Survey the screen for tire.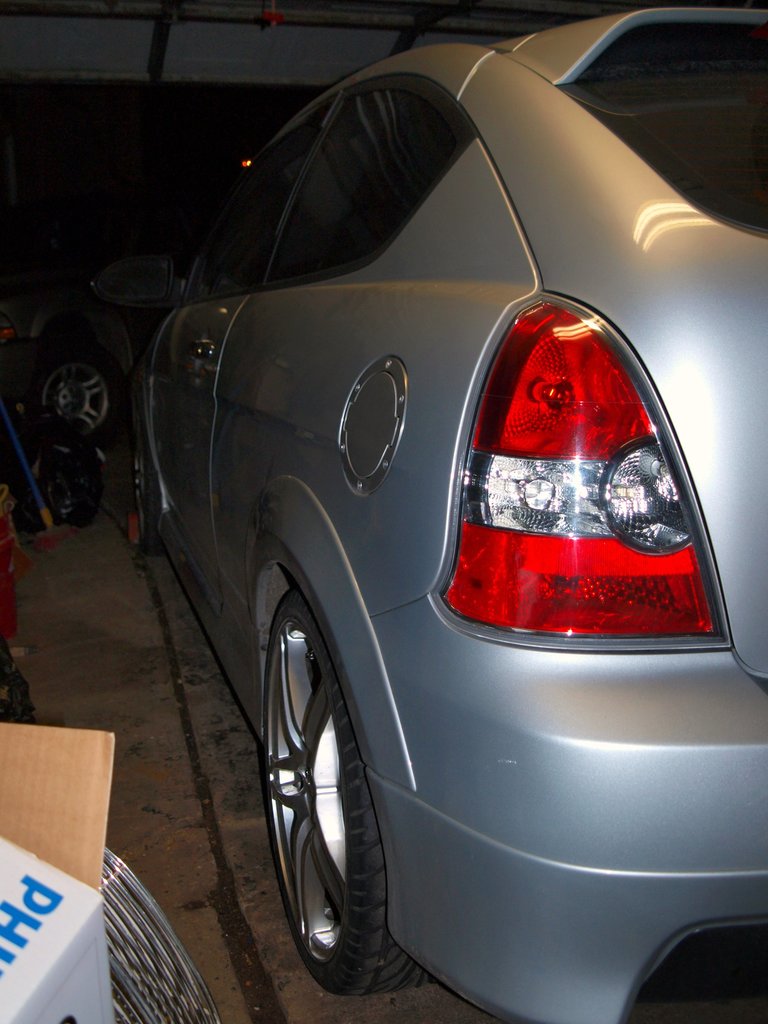
Survey found: bbox=(30, 340, 133, 457).
